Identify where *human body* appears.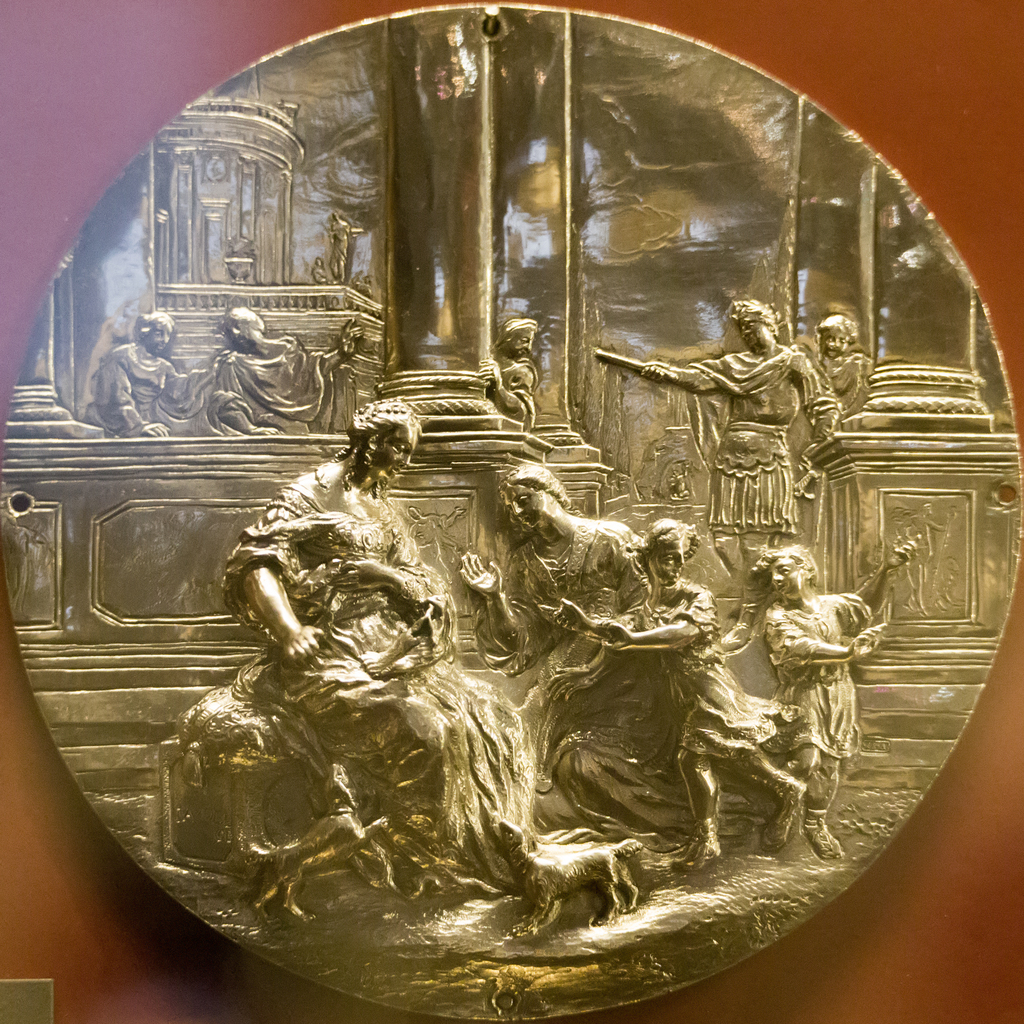
Appears at bbox=[646, 299, 819, 593].
